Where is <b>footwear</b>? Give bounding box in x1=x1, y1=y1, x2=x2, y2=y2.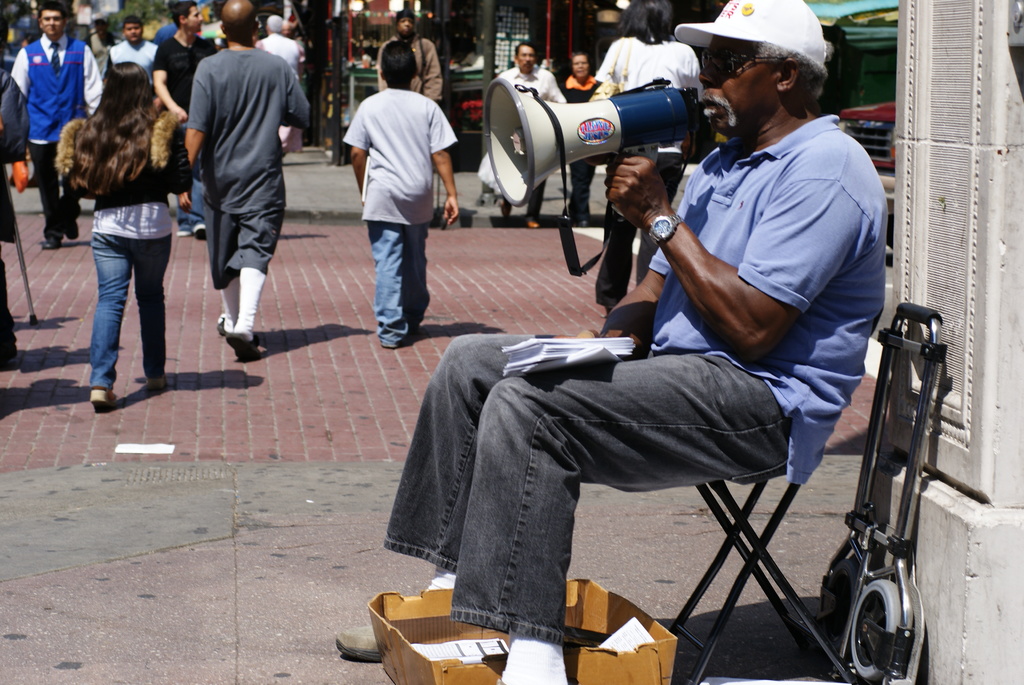
x1=575, y1=217, x2=592, y2=230.
